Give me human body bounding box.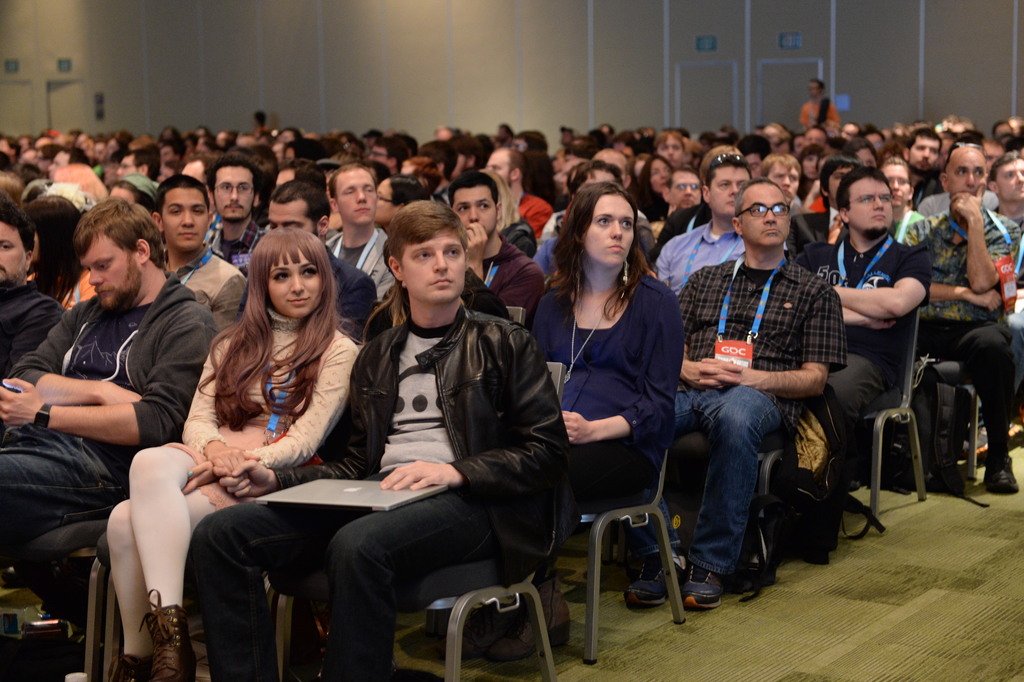
(327,231,386,292).
